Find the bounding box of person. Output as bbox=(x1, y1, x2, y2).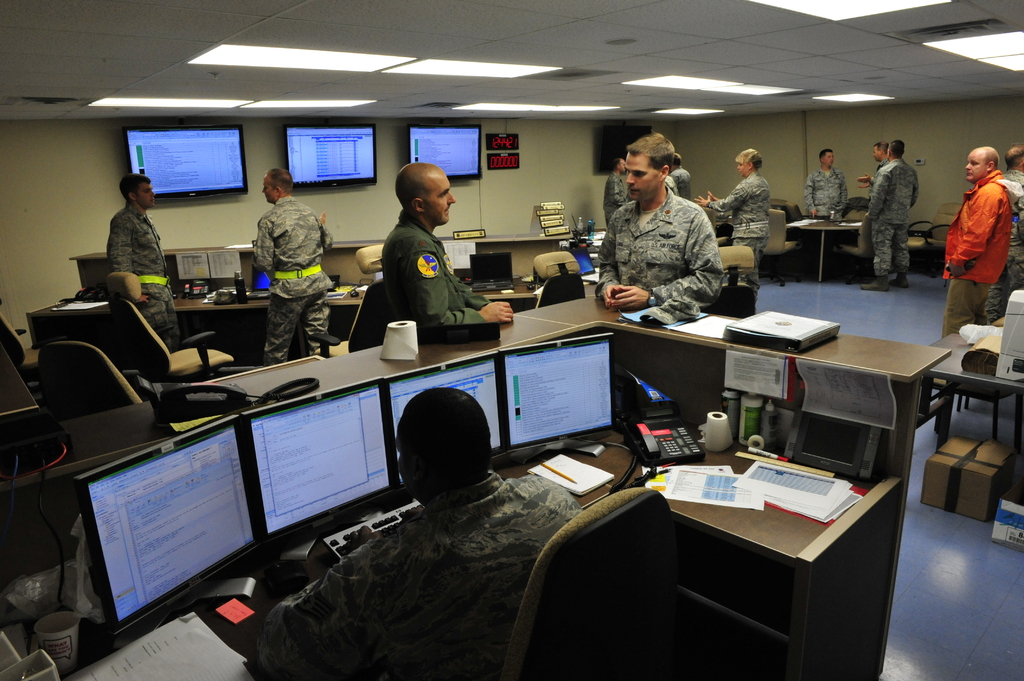
bbox=(939, 143, 1023, 339).
